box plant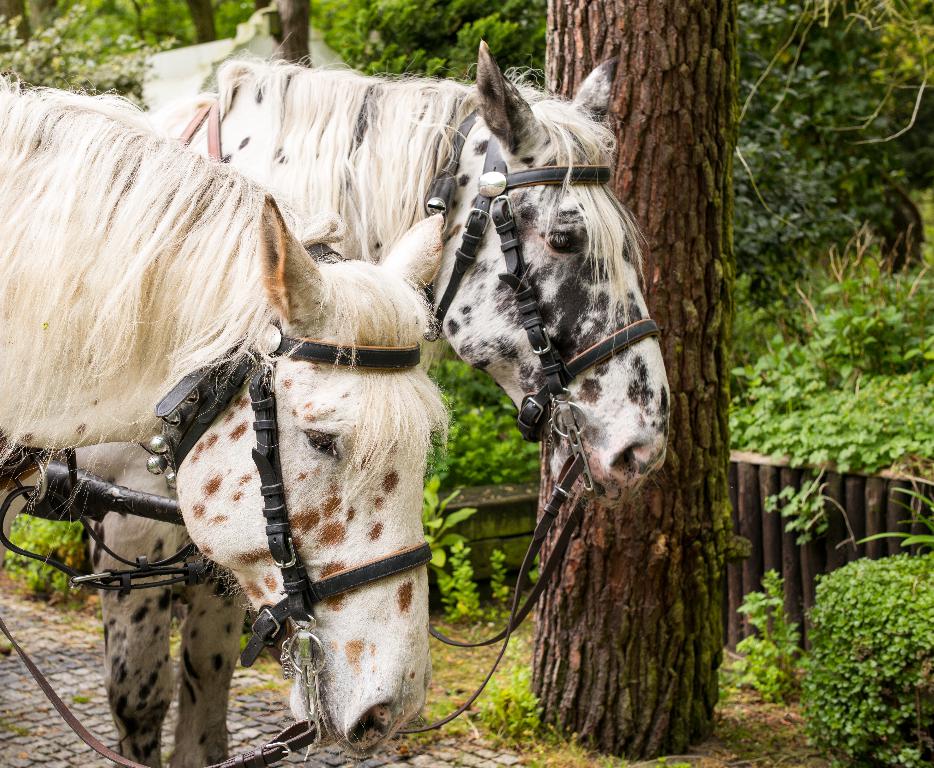
box(710, 567, 816, 710)
